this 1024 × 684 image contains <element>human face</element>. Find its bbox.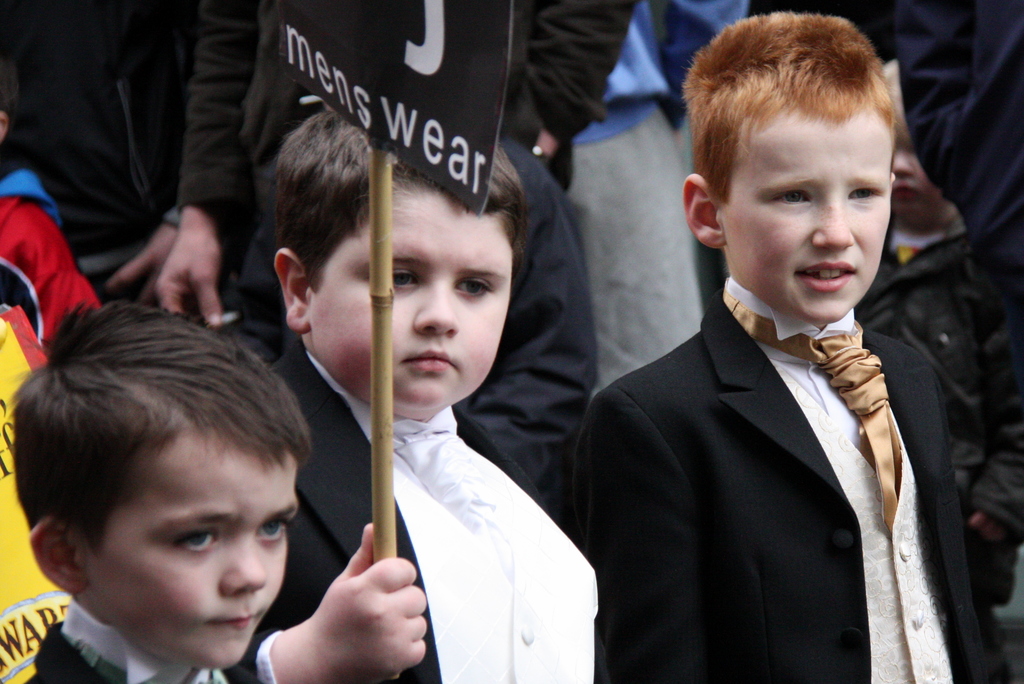
box=[85, 426, 301, 669].
